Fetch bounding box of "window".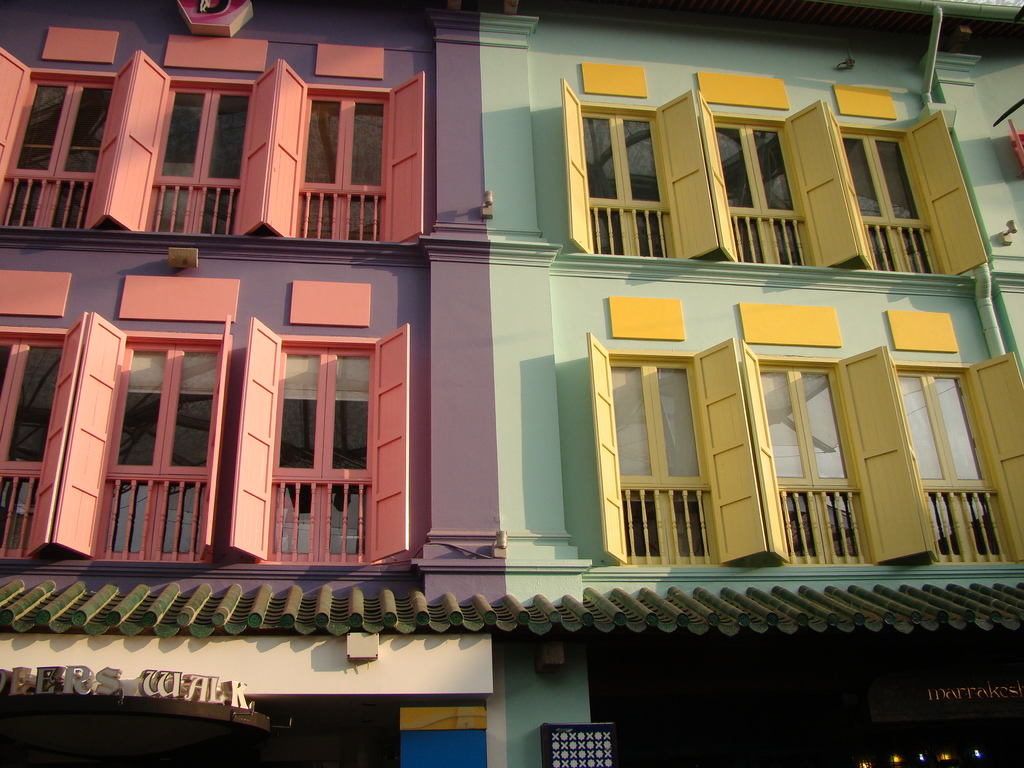
Bbox: [x1=152, y1=81, x2=257, y2=233].
